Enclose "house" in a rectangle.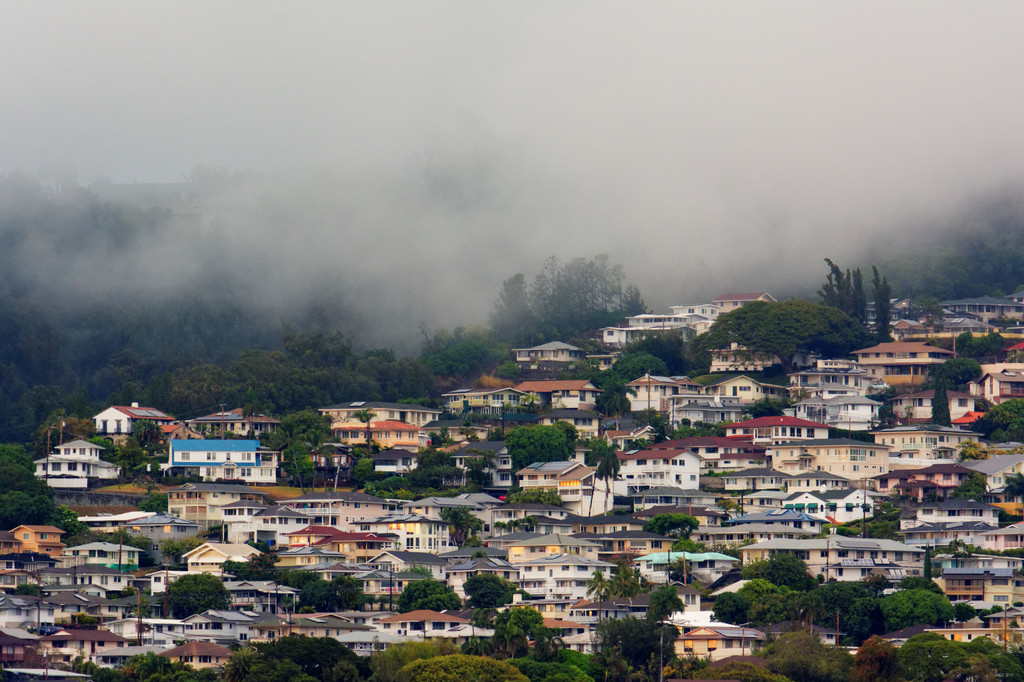
l=323, t=399, r=435, b=420.
